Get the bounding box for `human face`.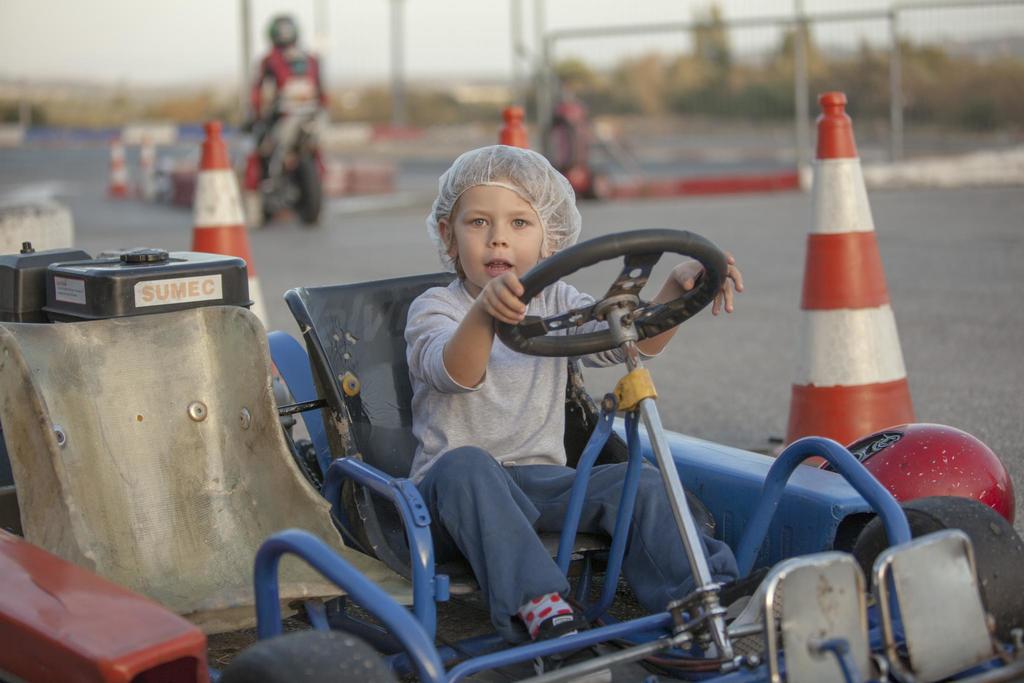
[left=454, top=185, right=543, bottom=288].
